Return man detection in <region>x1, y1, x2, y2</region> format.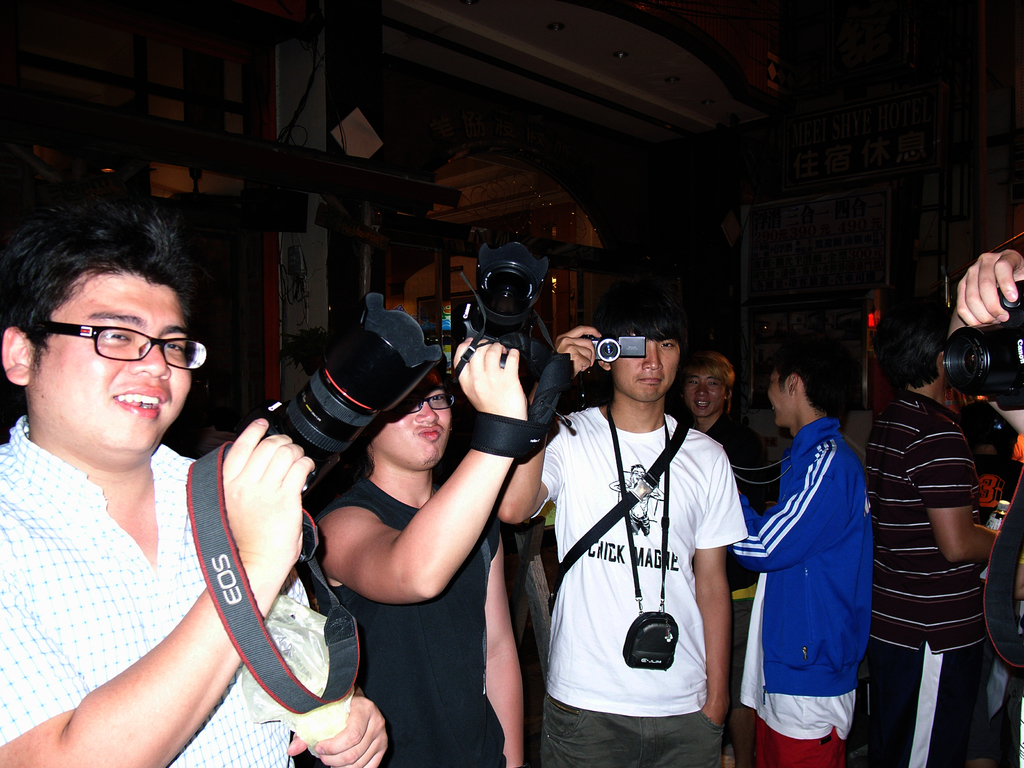
<region>0, 201, 395, 767</region>.
